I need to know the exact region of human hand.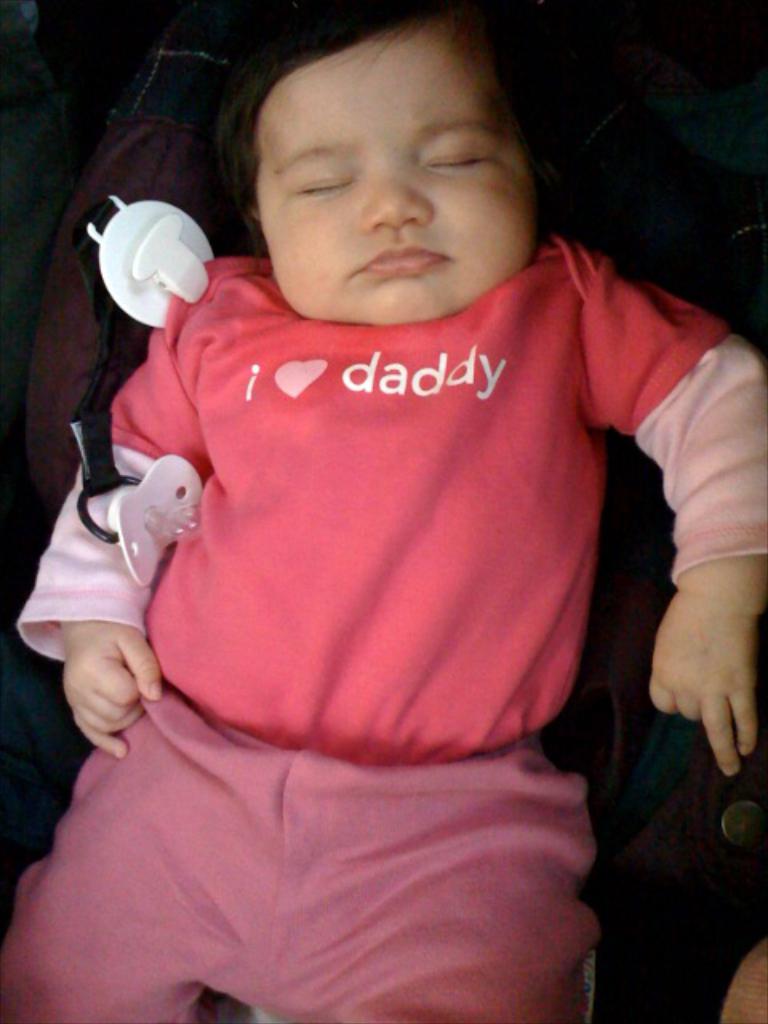
Region: {"left": 48, "top": 602, "right": 165, "bottom": 752}.
